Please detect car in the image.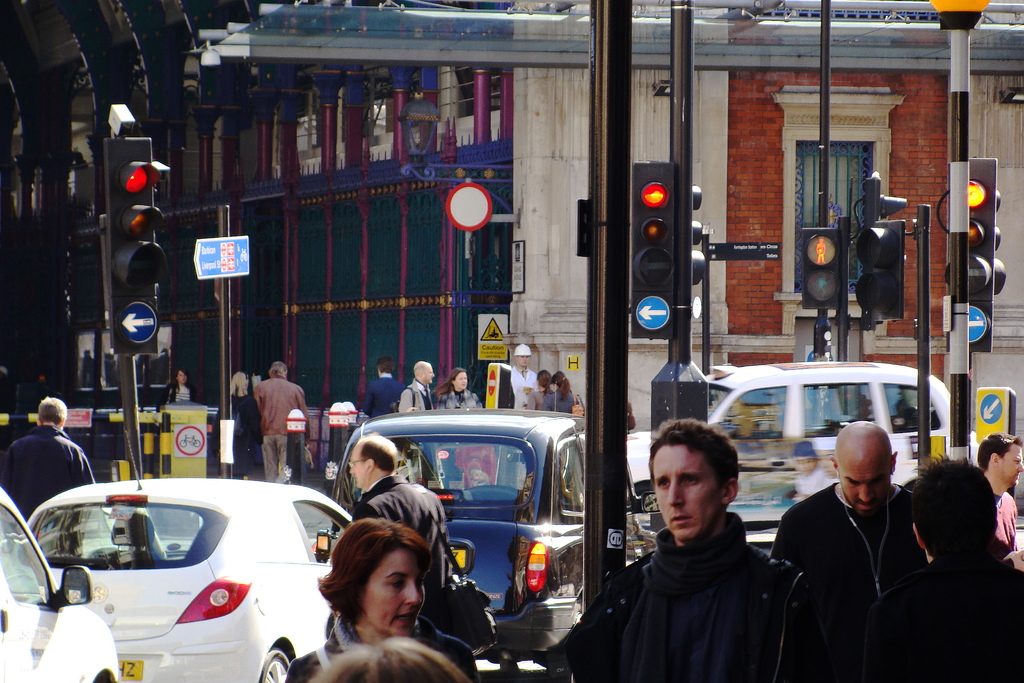
624/356/985/529.
